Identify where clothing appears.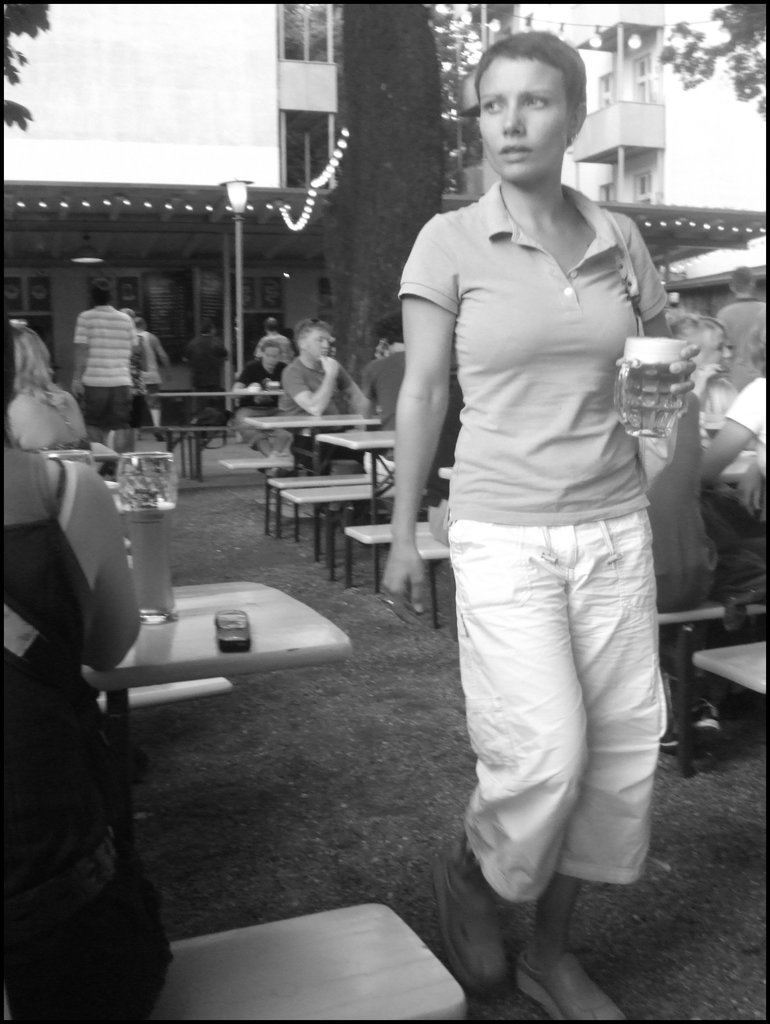
Appears at box=[407, 95, 678, 859].
